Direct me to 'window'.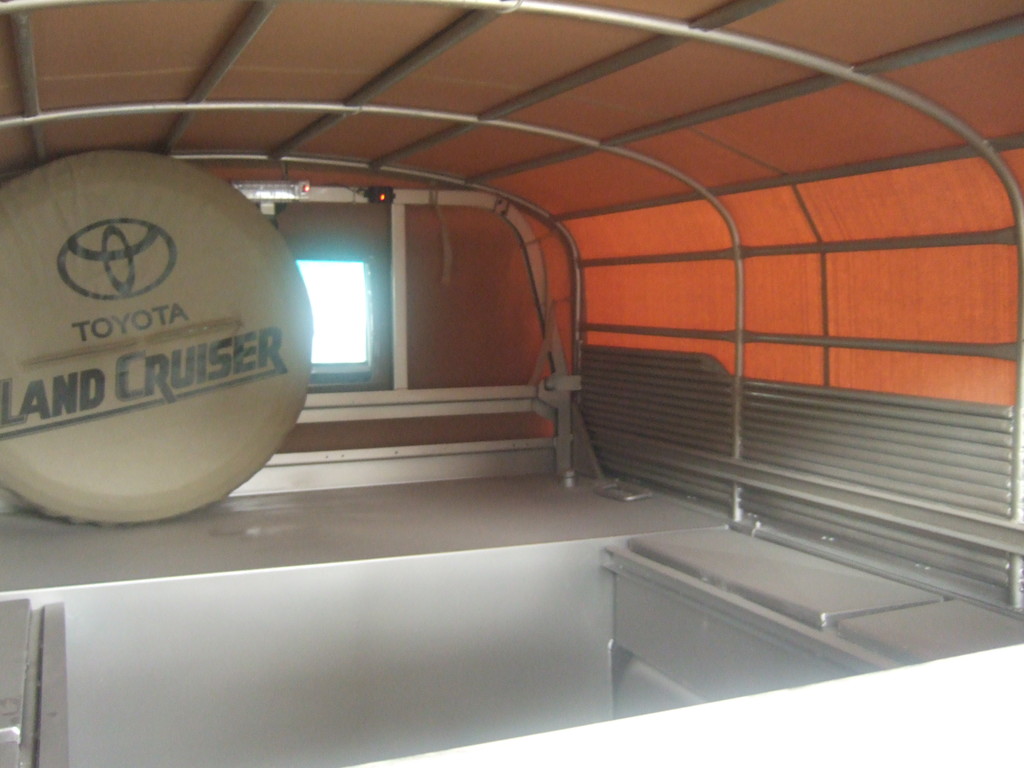
Direction: 292/200/389/416.
